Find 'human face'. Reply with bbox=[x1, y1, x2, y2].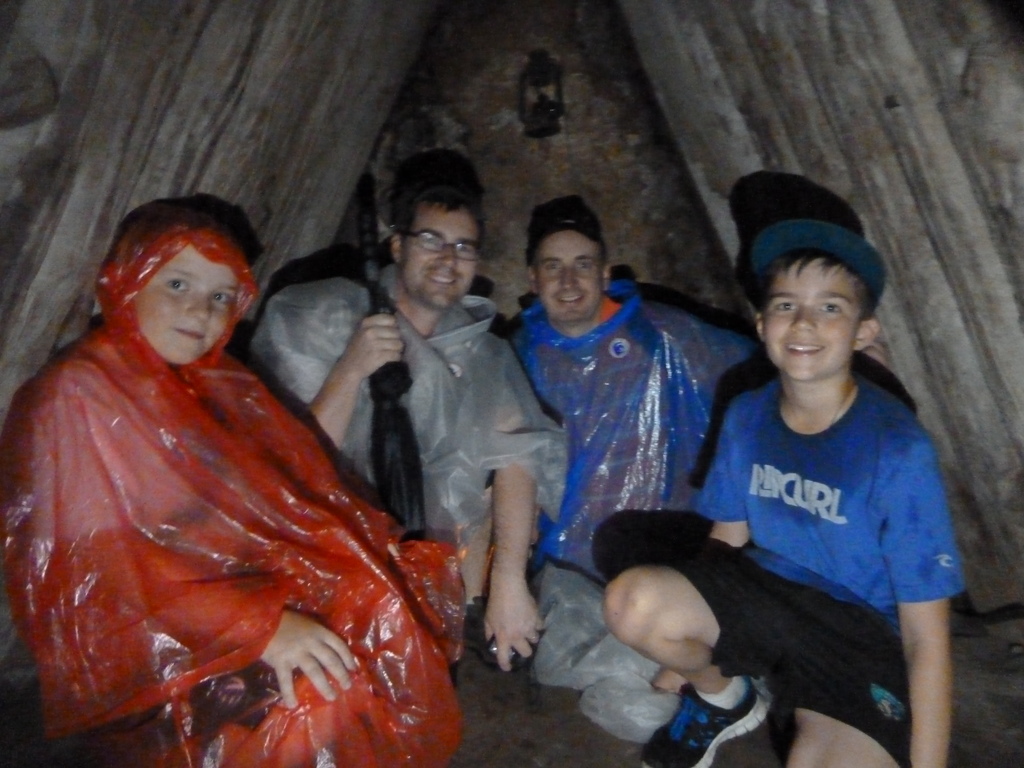
bbox=[531, 227, 611, 322].
